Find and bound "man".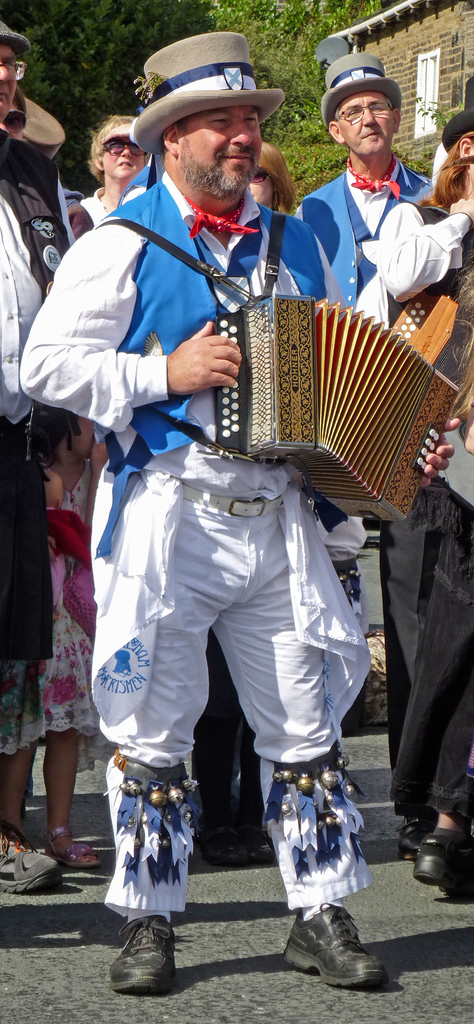
Bound: left=0, top=17, right=68, bottom=900.
